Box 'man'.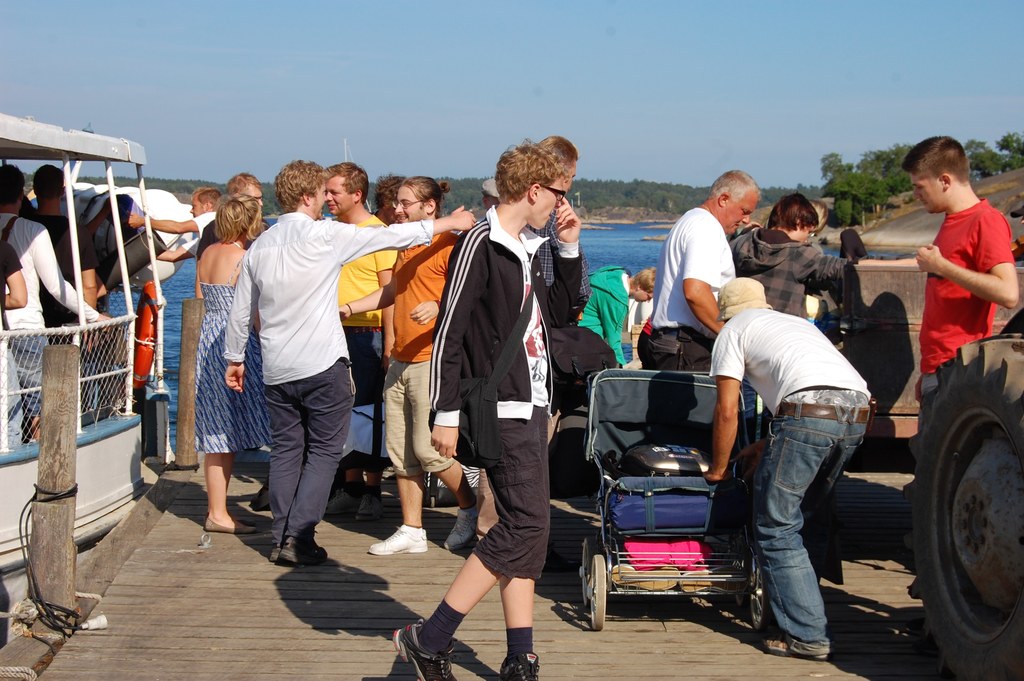
221:158:479:566.
